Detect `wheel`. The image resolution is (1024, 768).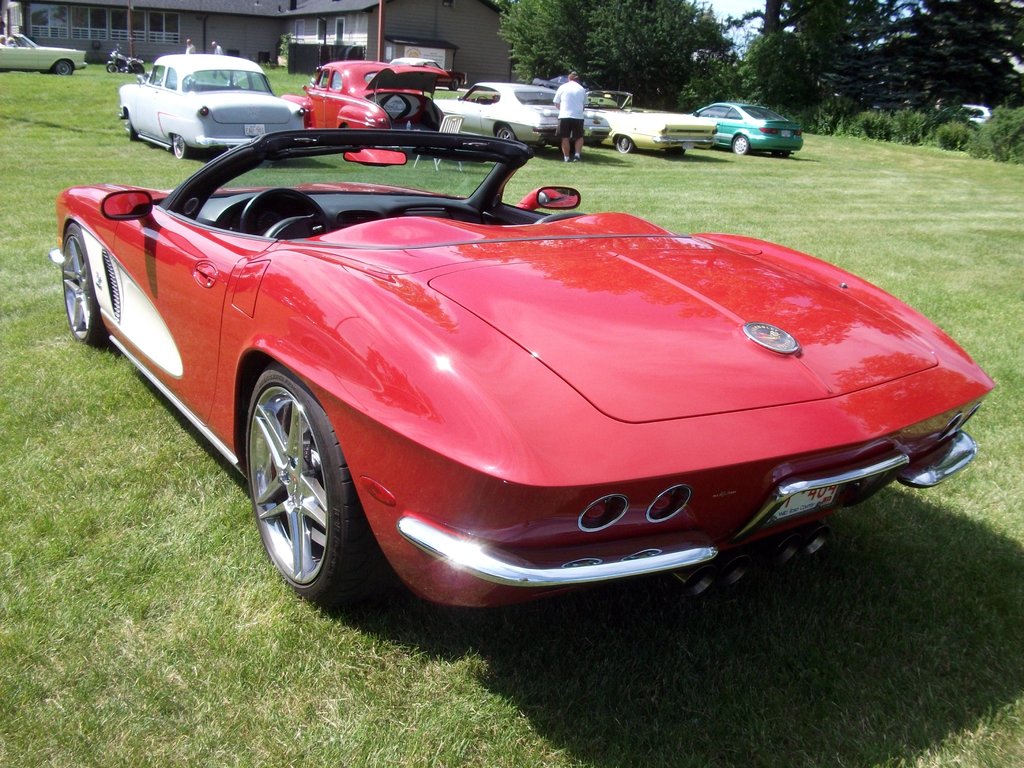
[107, 63, 116, 74].
